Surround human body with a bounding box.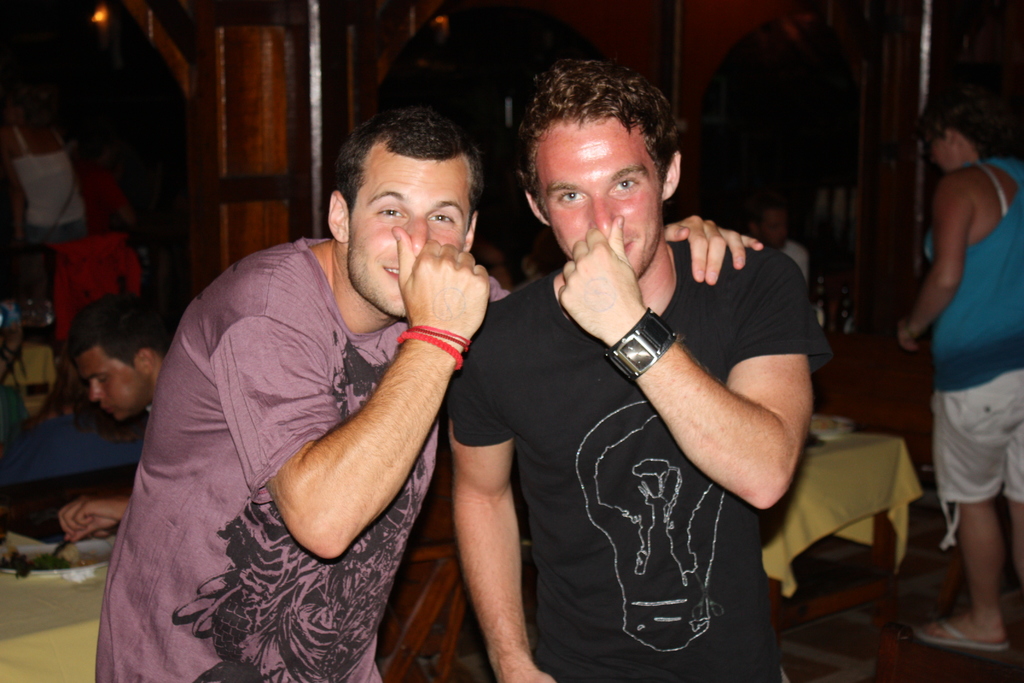
[x1=889, y1=88, x2=1023, y2=654].
